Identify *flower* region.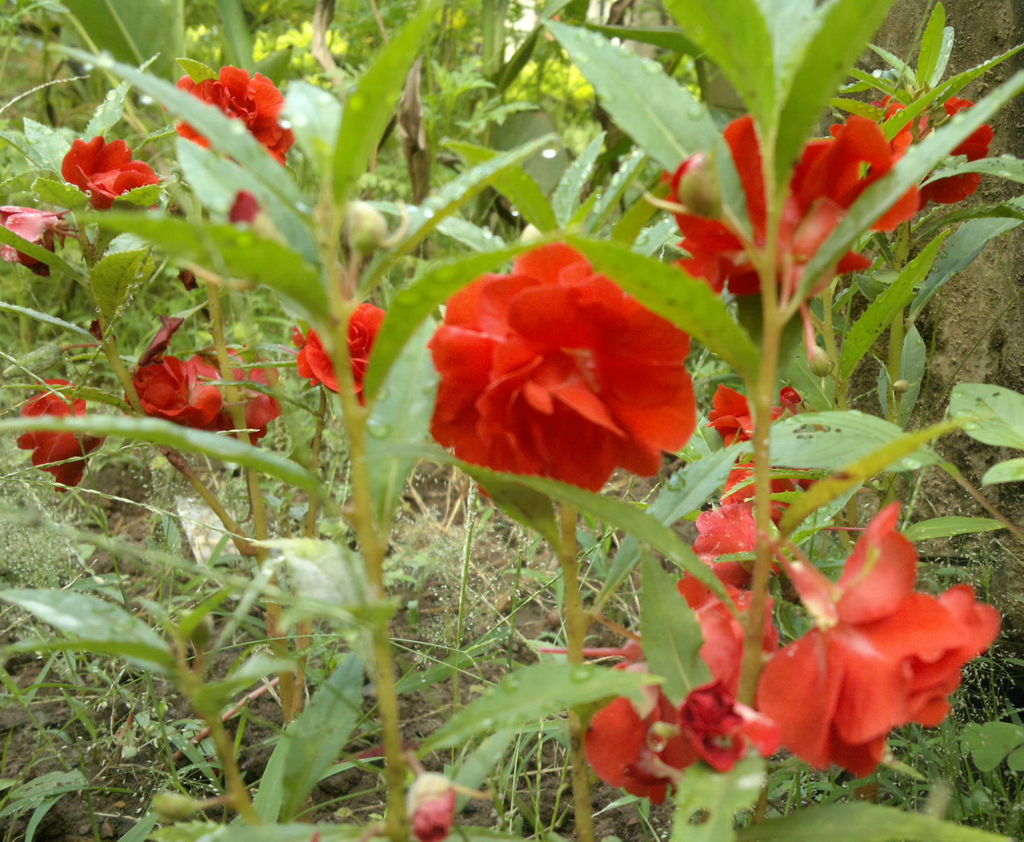
Region: left=165, top=63, right=290, bottom=171.
